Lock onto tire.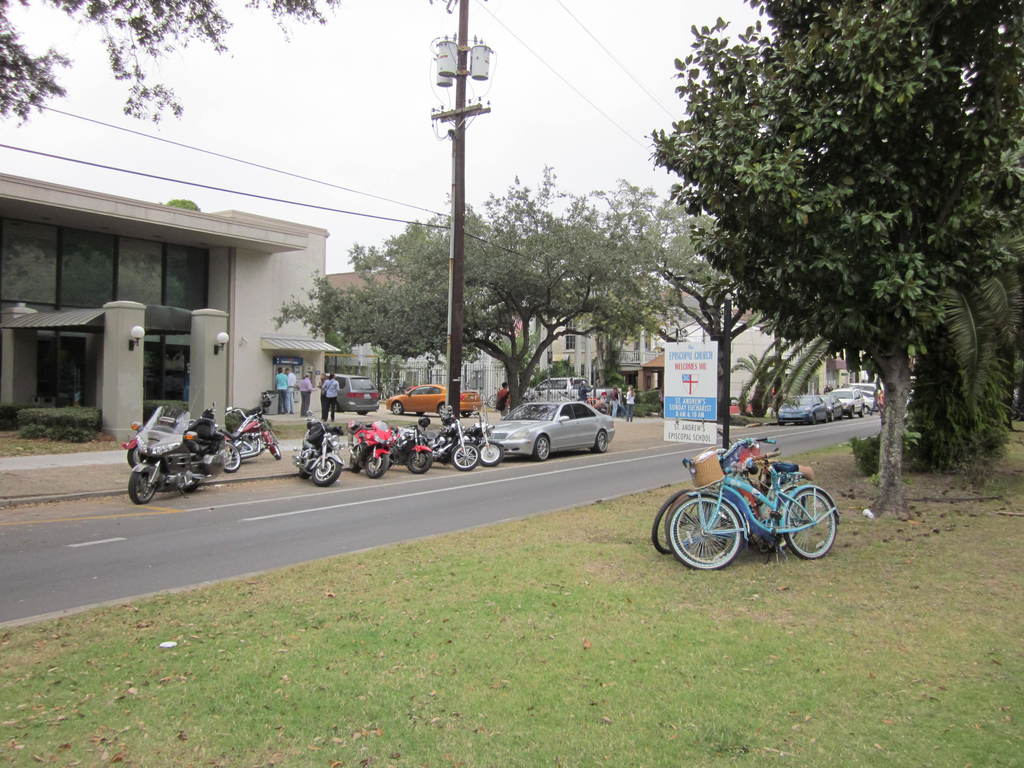
Locked: select_region(480, 442, 507, 466).
